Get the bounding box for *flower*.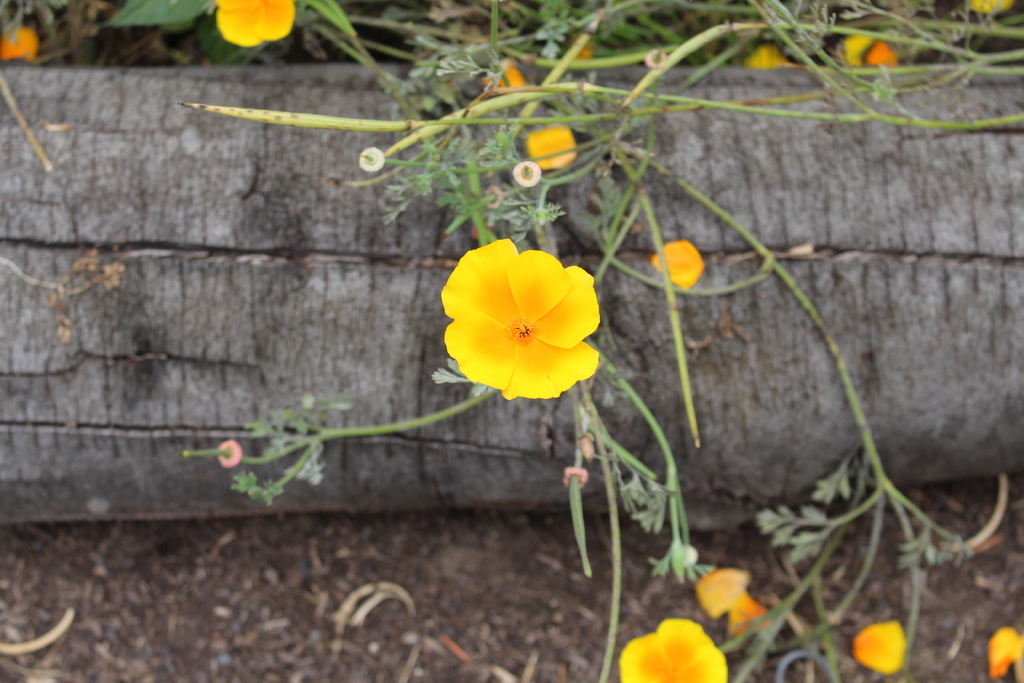
[left=527, top=129, right=577, bottom=168].
